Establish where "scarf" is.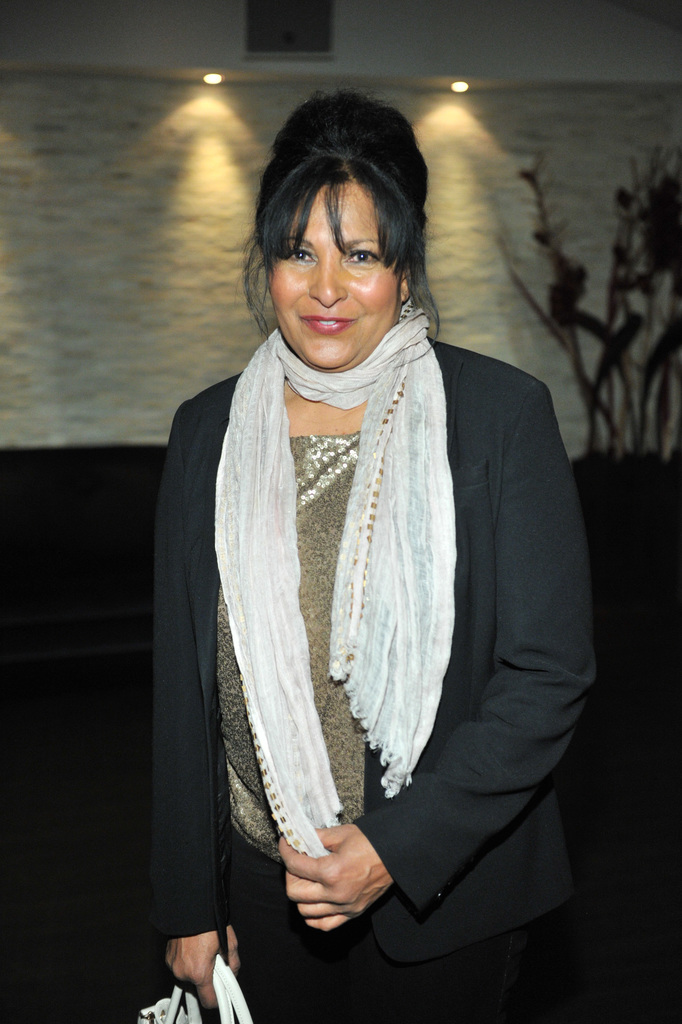
Established at {"x1": 212, "y1": 301, "x2": 446, "y2": 868}.
